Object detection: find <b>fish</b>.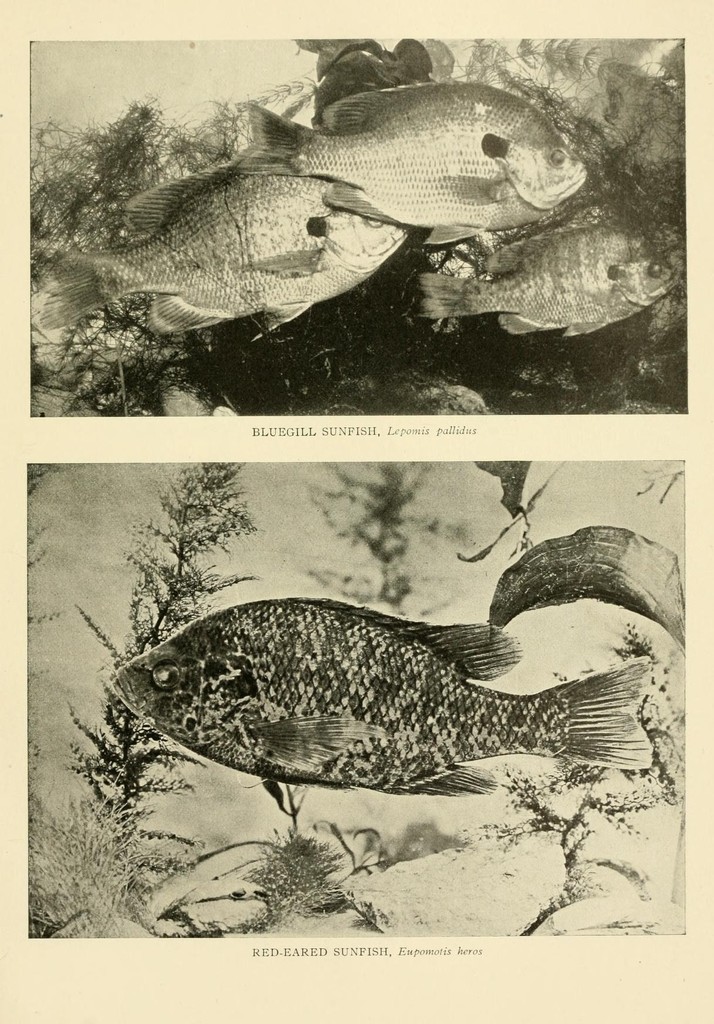
(x1=77, y1=582, x2=695, y2=851).
